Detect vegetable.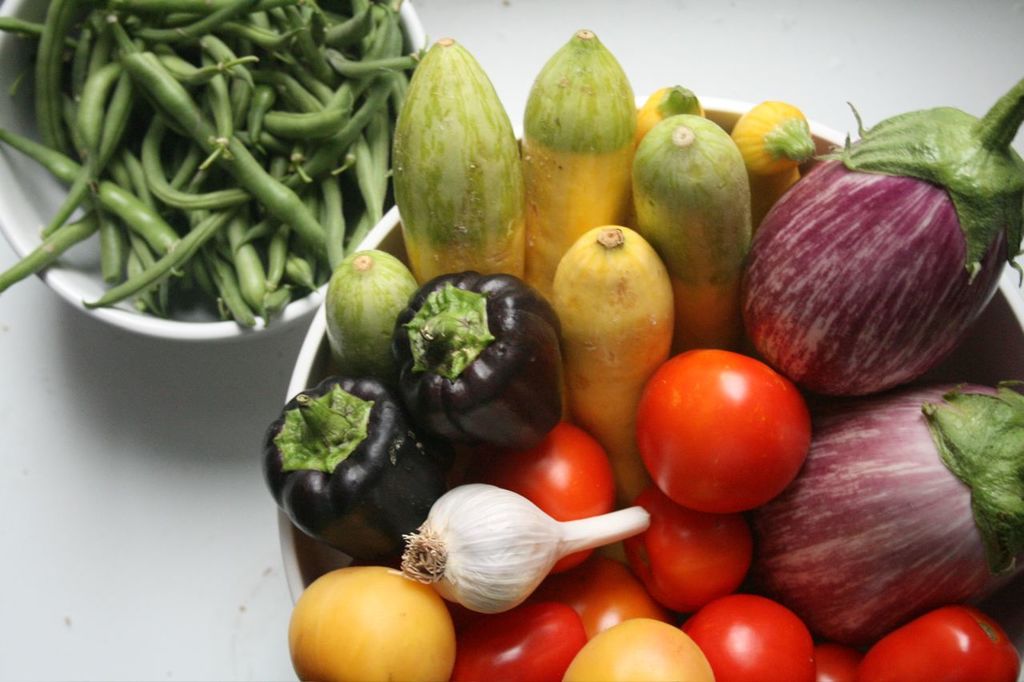
Detected at x1=752, y1=378, x2=1023, y2=652.
